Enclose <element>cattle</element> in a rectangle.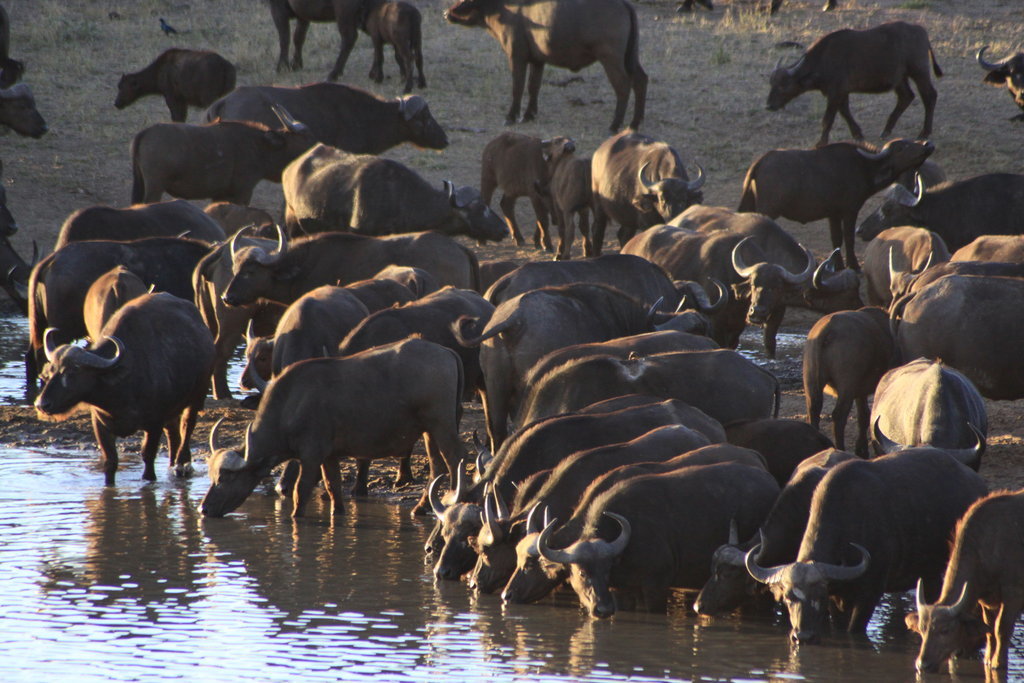
bbox=[84, 263, 150, 347].
